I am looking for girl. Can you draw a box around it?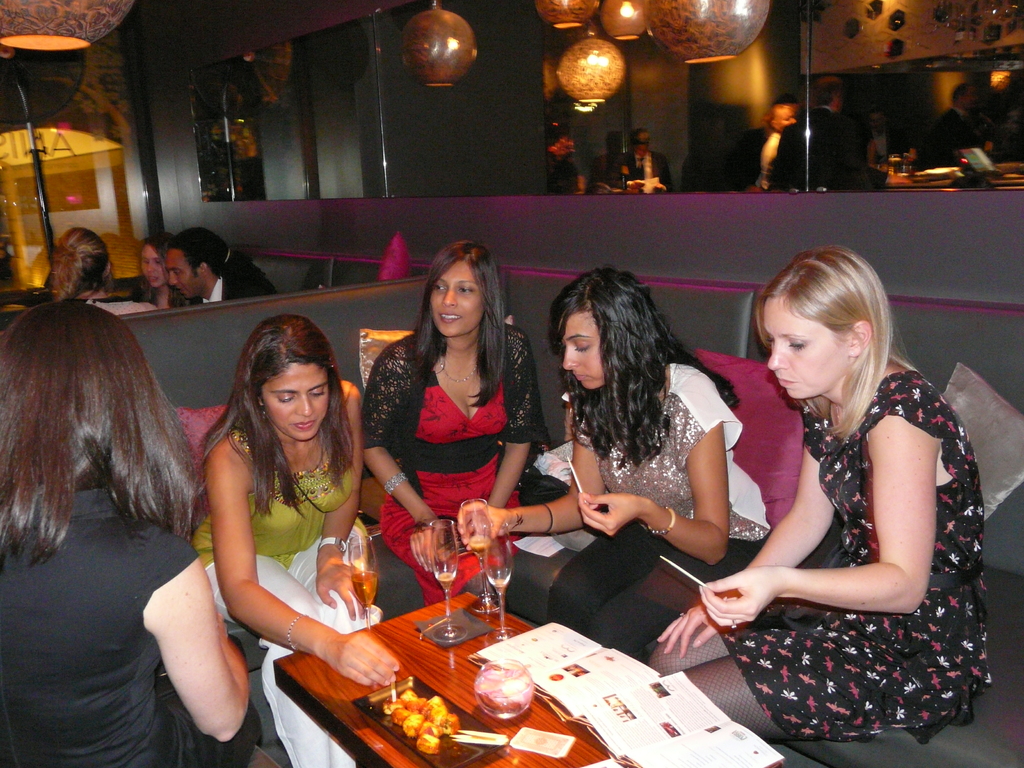
Sure, the bounding box is left=362, top=236, right=536, bottom=600.
